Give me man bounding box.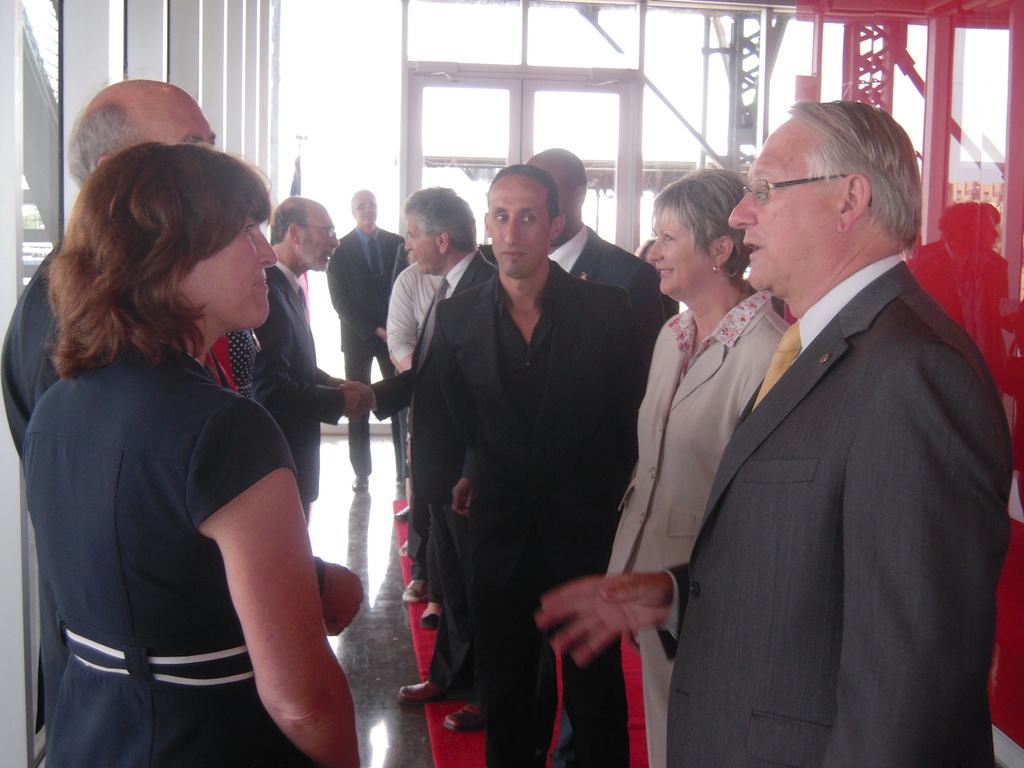
<box>386,261,445,603</box>.
